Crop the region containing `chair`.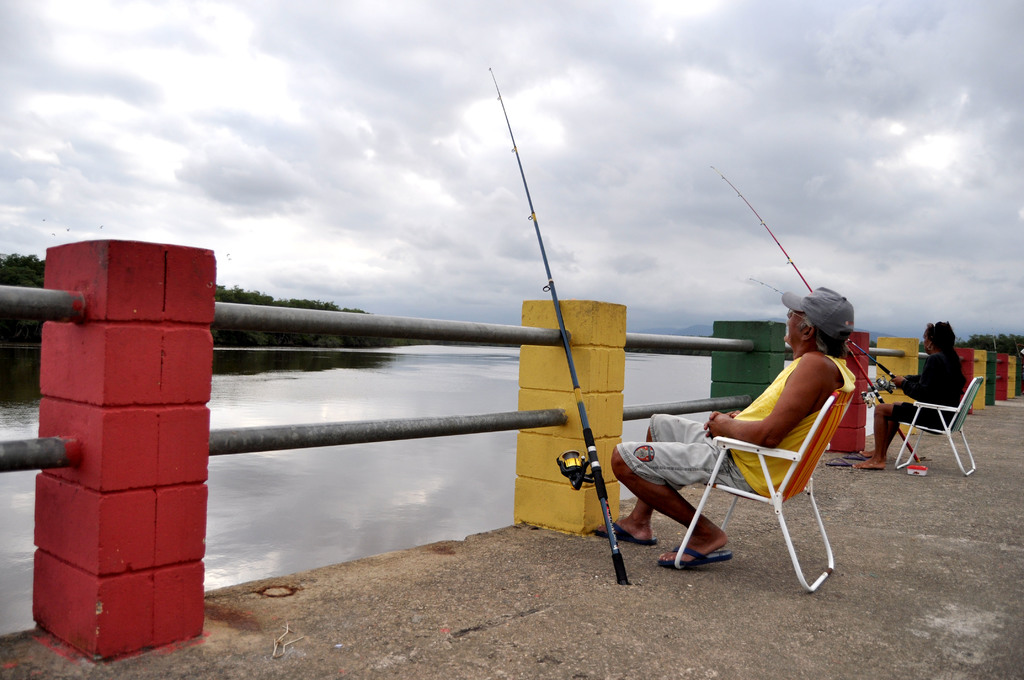
Crop region: bbox=[888, 371, 991, 475].
